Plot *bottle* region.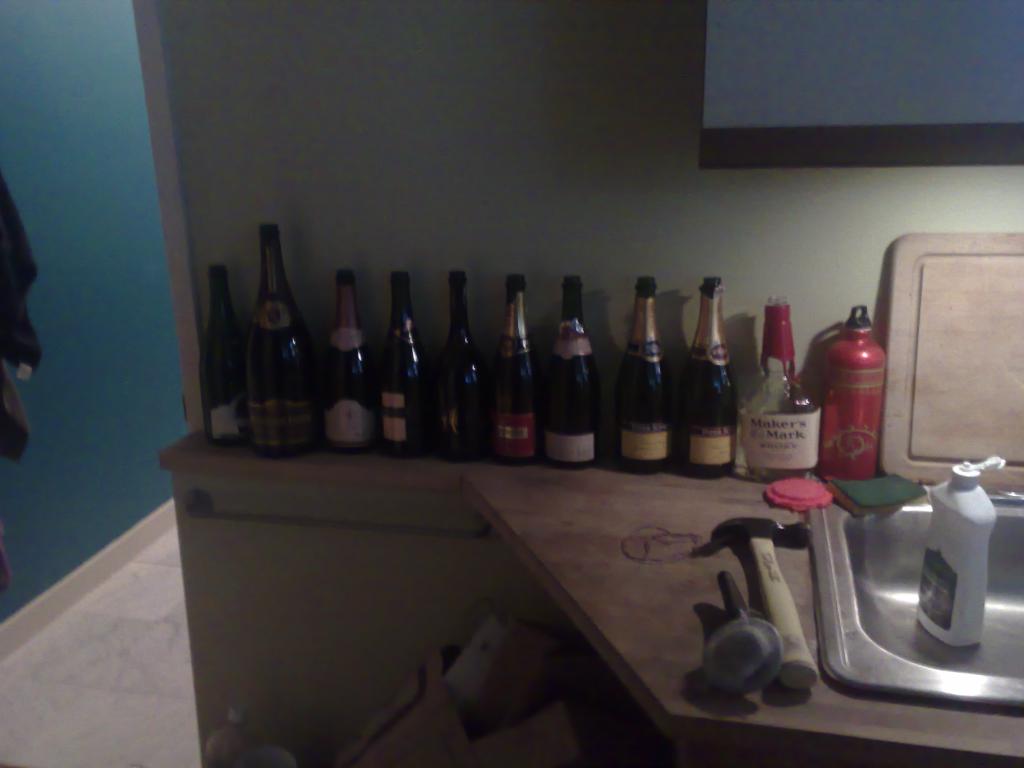
Plotted at Rect(822, 303, 880, 481).
